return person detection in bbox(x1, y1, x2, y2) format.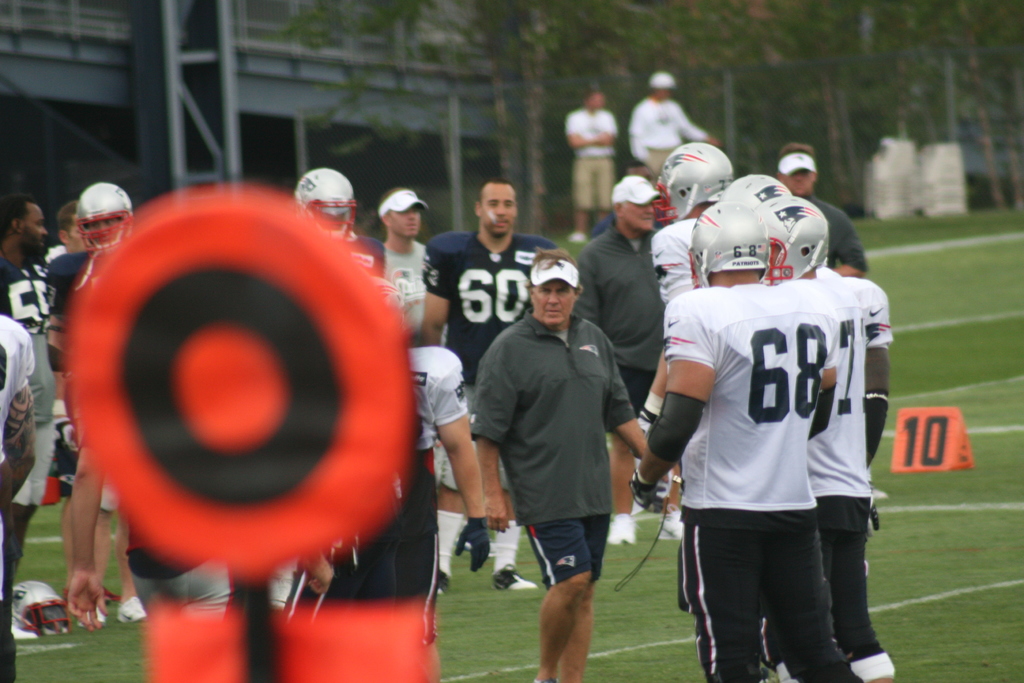
bbox(278, 161, 360, 245).
